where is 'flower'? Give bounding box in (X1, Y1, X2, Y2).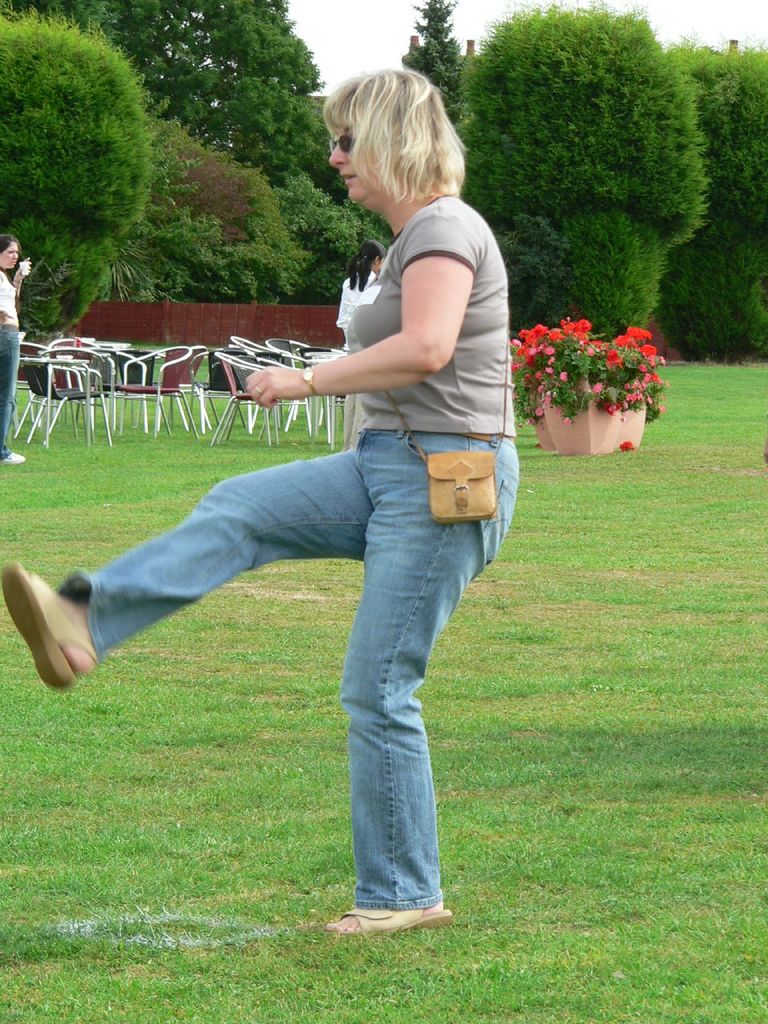
(618, 437, 633, 450).
